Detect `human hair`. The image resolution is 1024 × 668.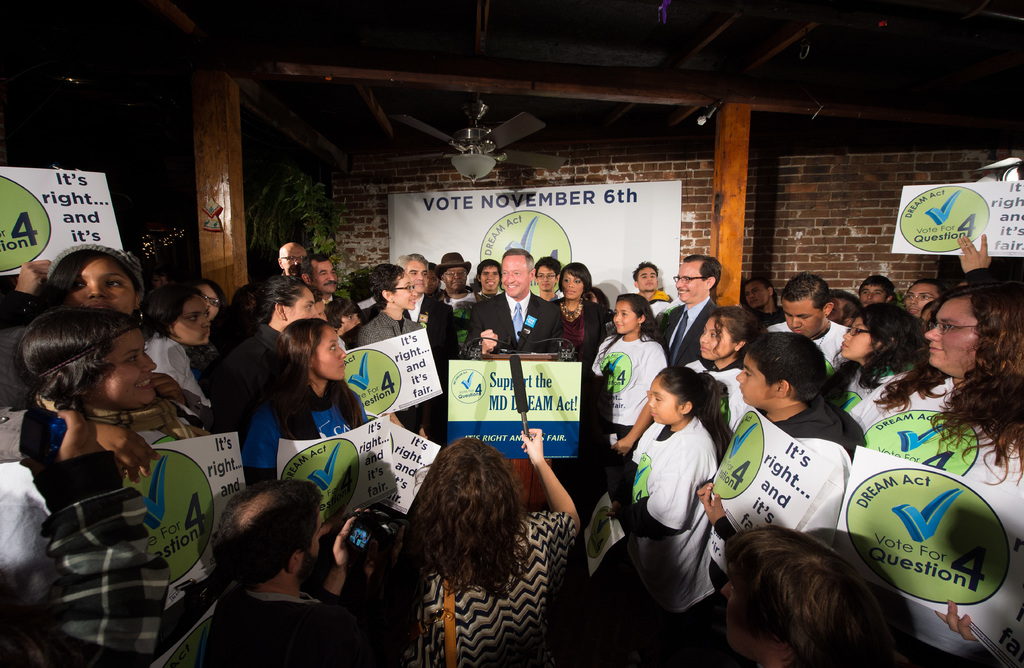
500 244 534 270.
